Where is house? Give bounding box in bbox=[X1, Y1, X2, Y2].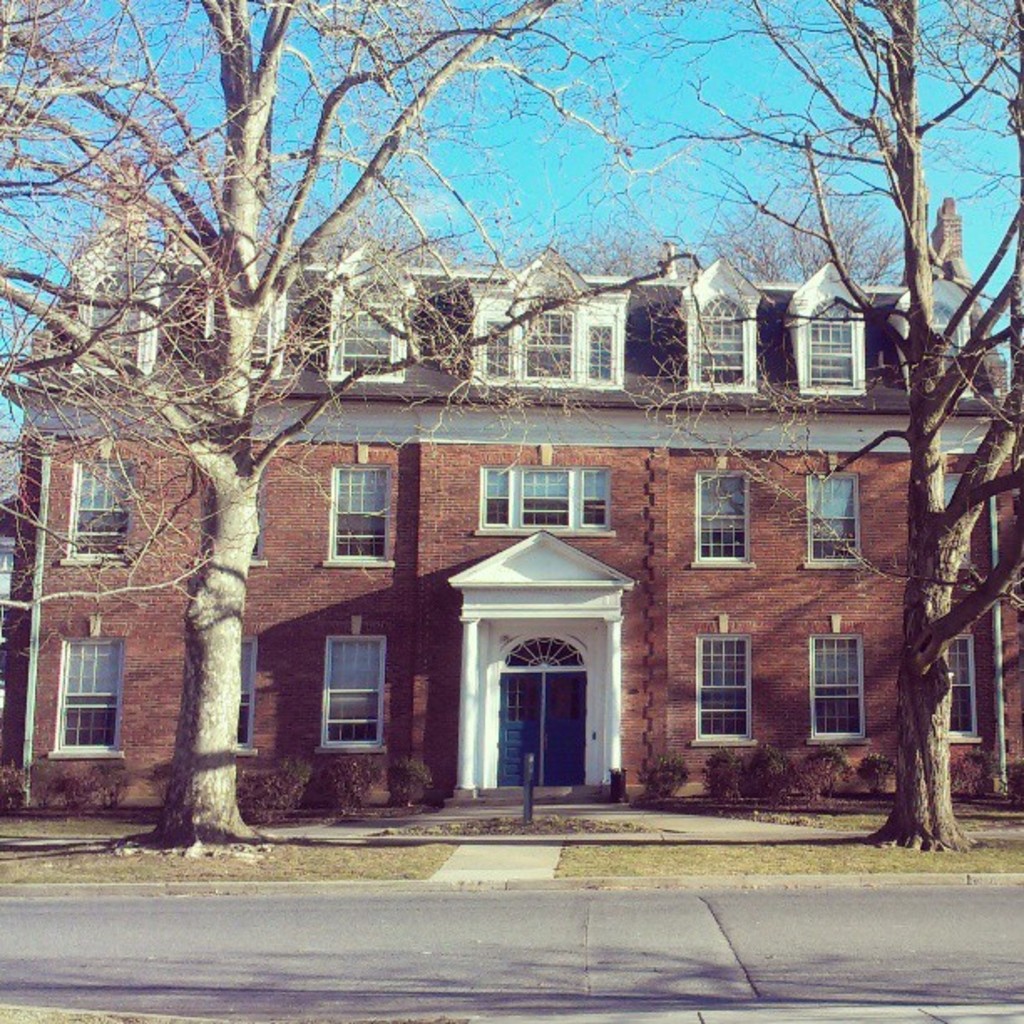
bbox=[867, 284, 1022, 827].
